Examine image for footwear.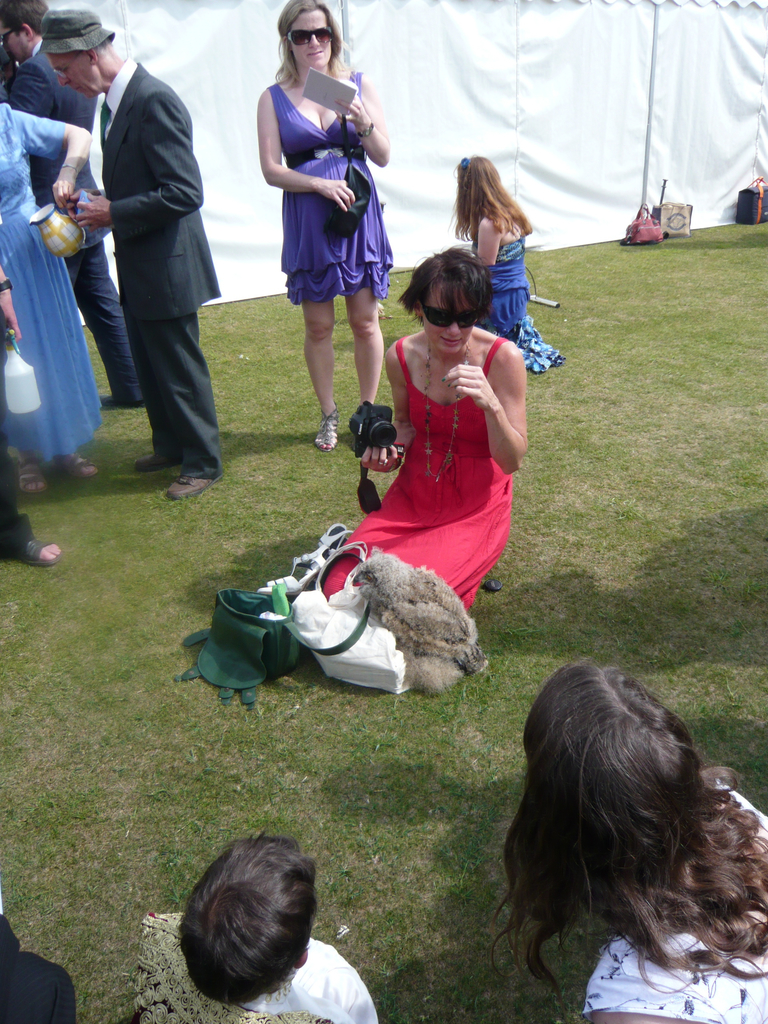
Examination result: crop(314, 400, 340, 452).
